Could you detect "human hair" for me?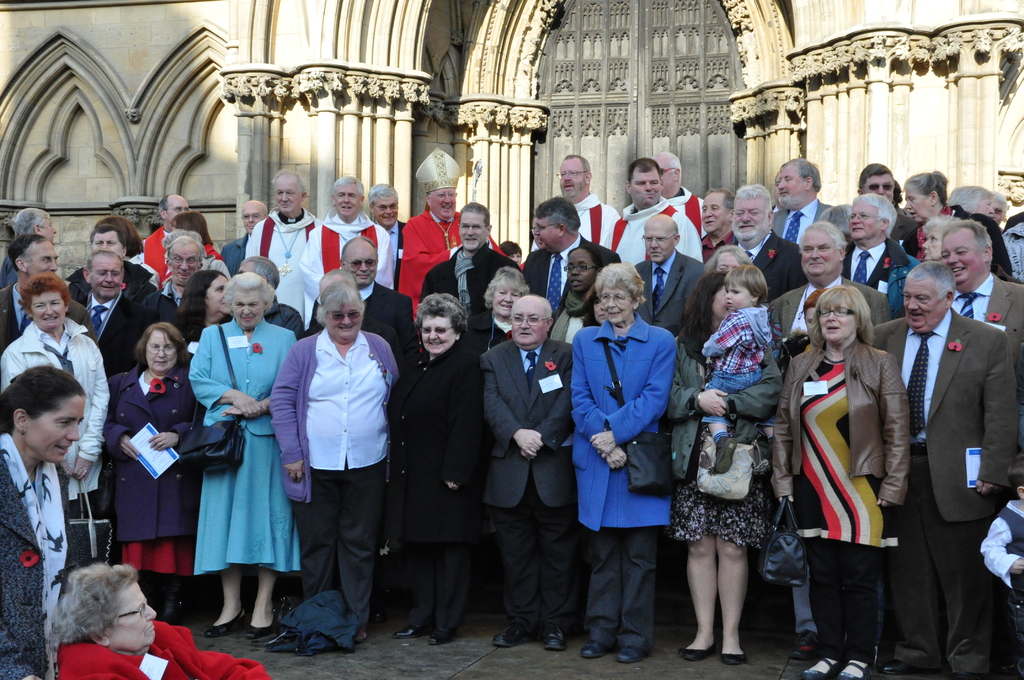
Detection result: <bbox>17, 271, 74, 320</bbox>.
